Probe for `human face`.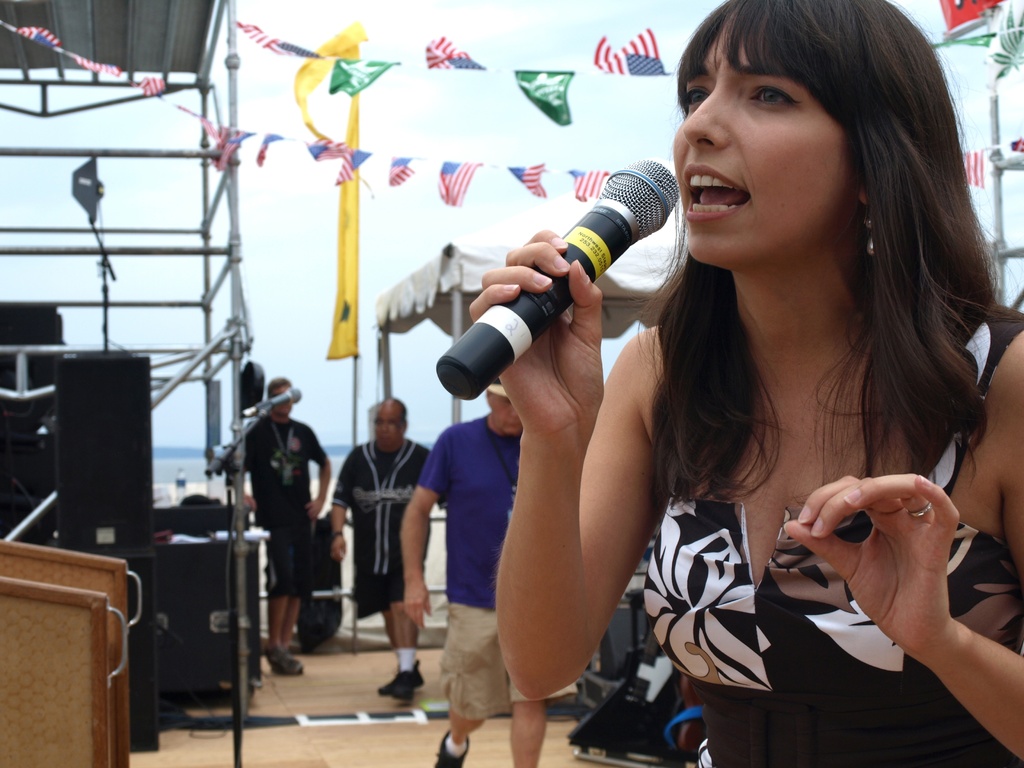
Probe result: BBox(367, 397, 405, 460).
